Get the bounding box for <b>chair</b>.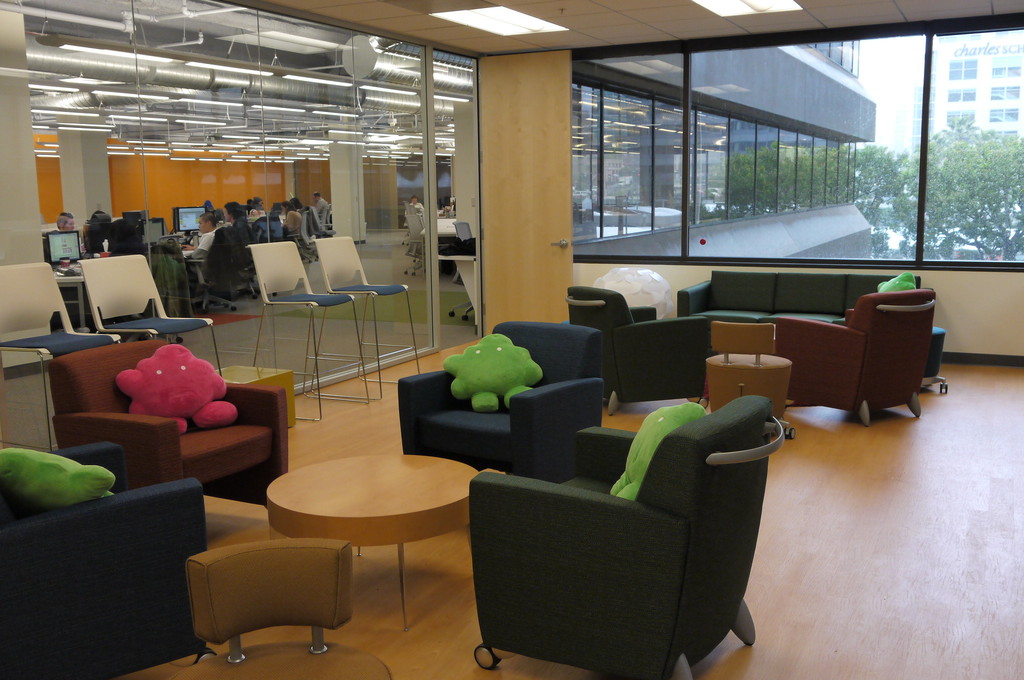
Rect(42, 329, 294, 523).
